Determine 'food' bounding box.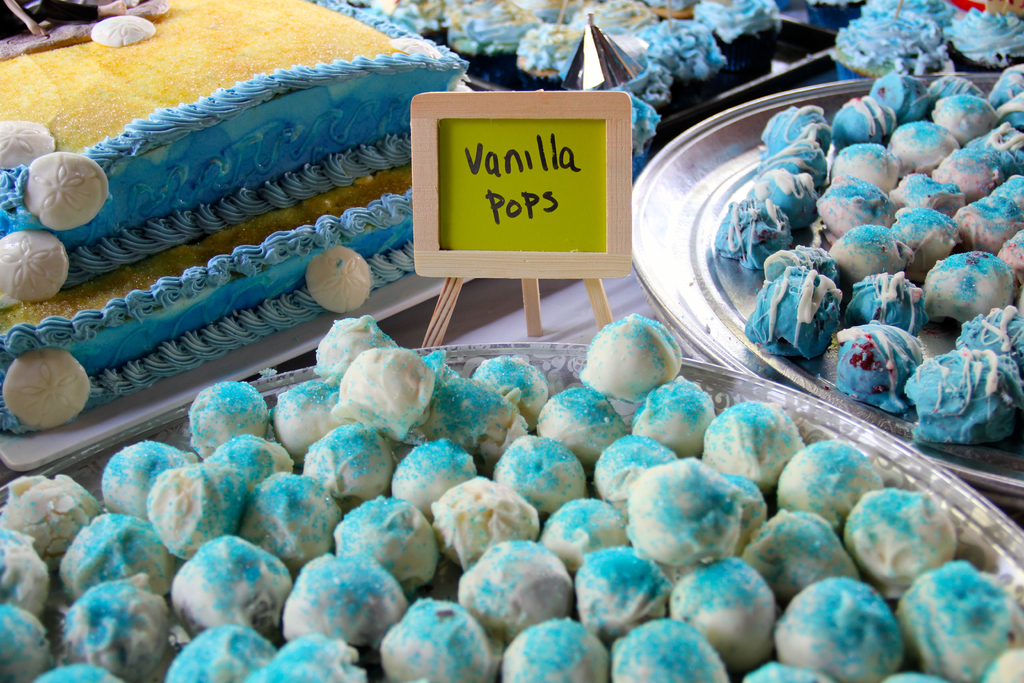
Determined: Rect(708, 62, 1023, 446).
